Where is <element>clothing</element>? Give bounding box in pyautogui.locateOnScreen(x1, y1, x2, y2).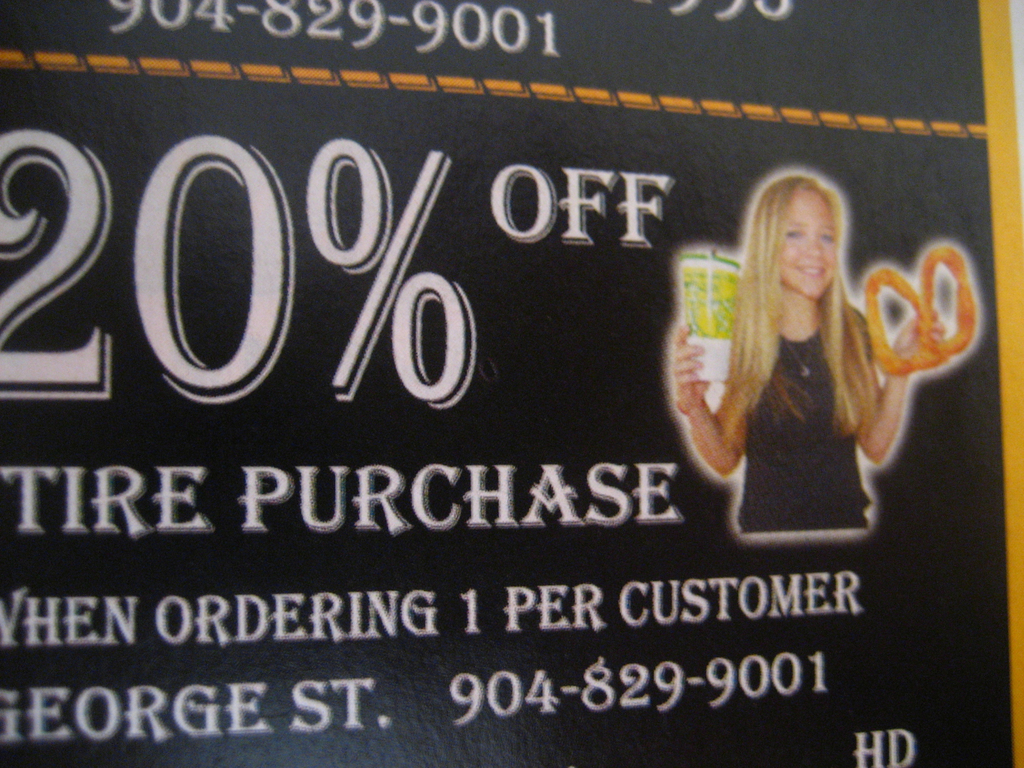
pyautogui.locateOnScreen(737, 299, 879, 533).
